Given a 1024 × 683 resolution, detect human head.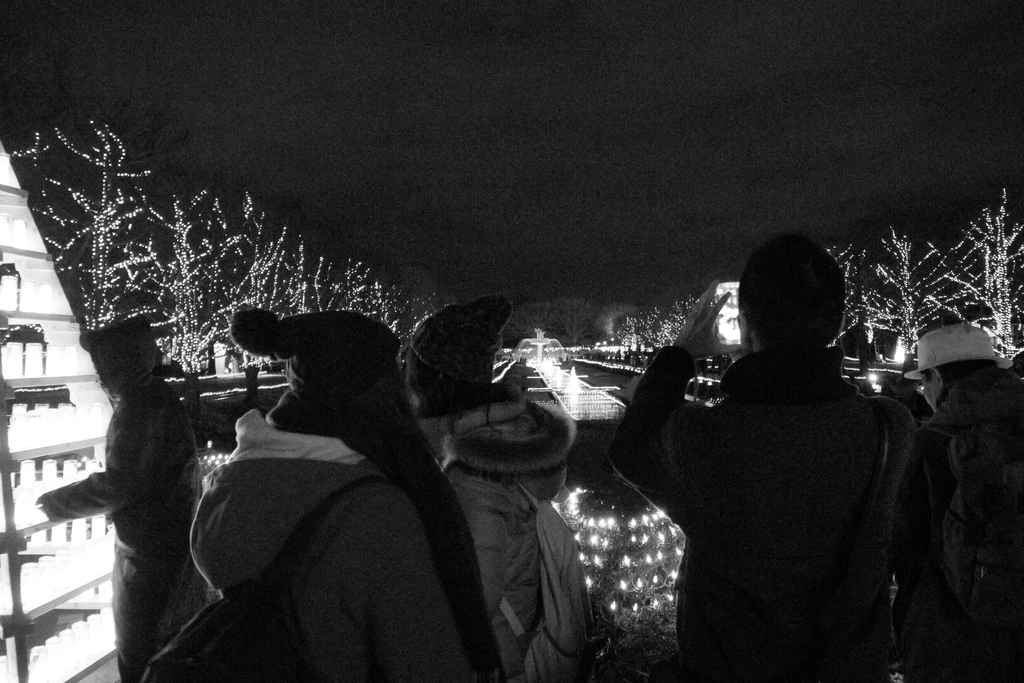
[402,292,512,410].
